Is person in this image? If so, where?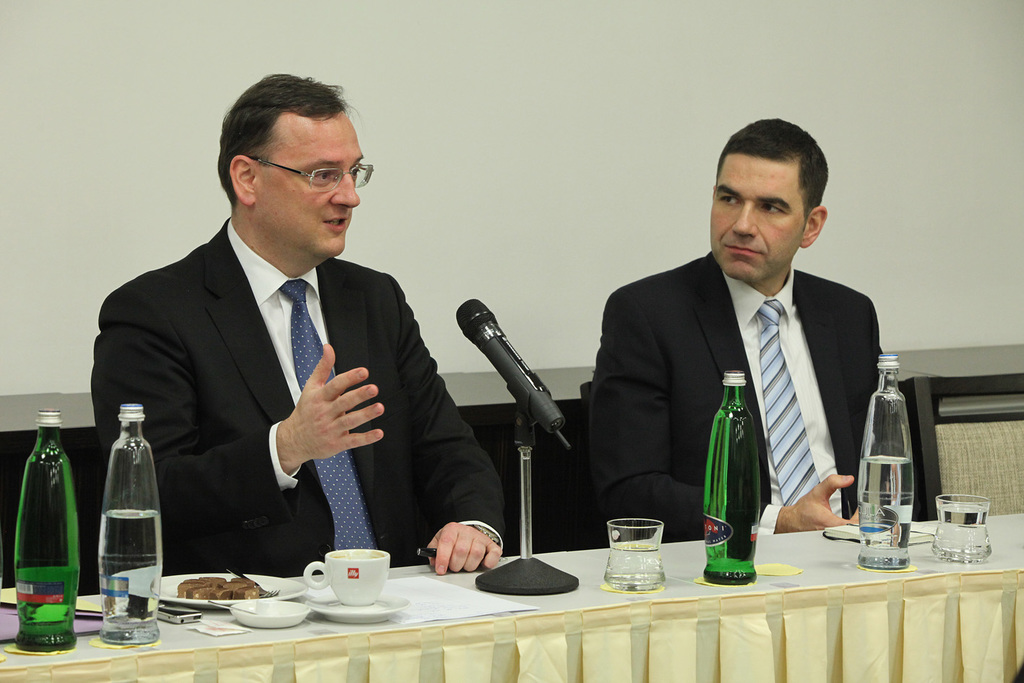
Yes, at detection(88, 72, 507, 580).
